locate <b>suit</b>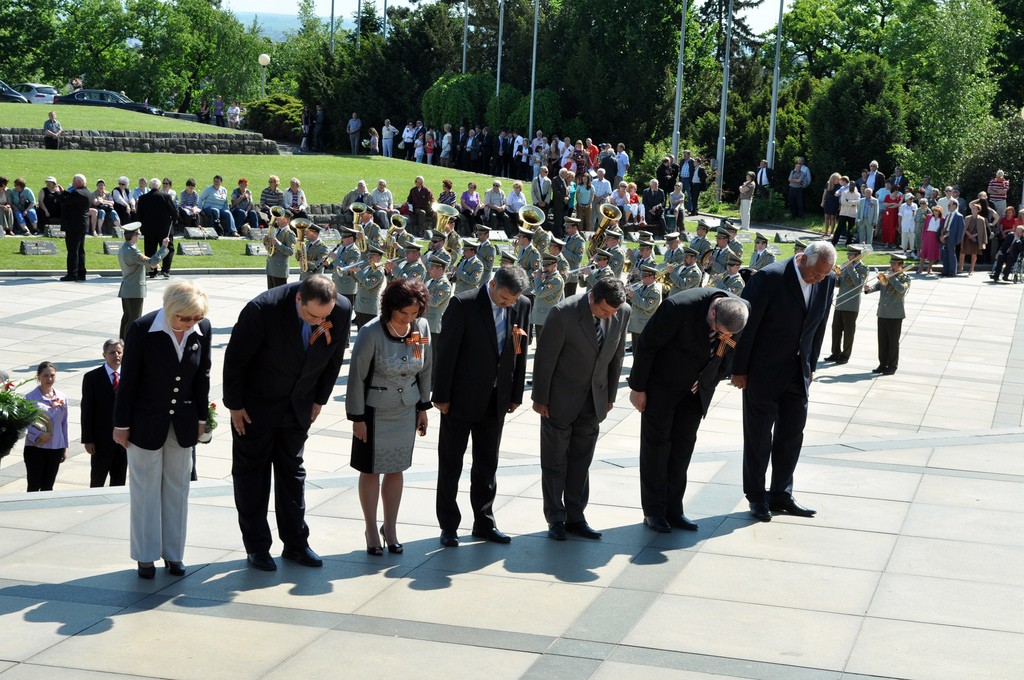
423,273,451,332
